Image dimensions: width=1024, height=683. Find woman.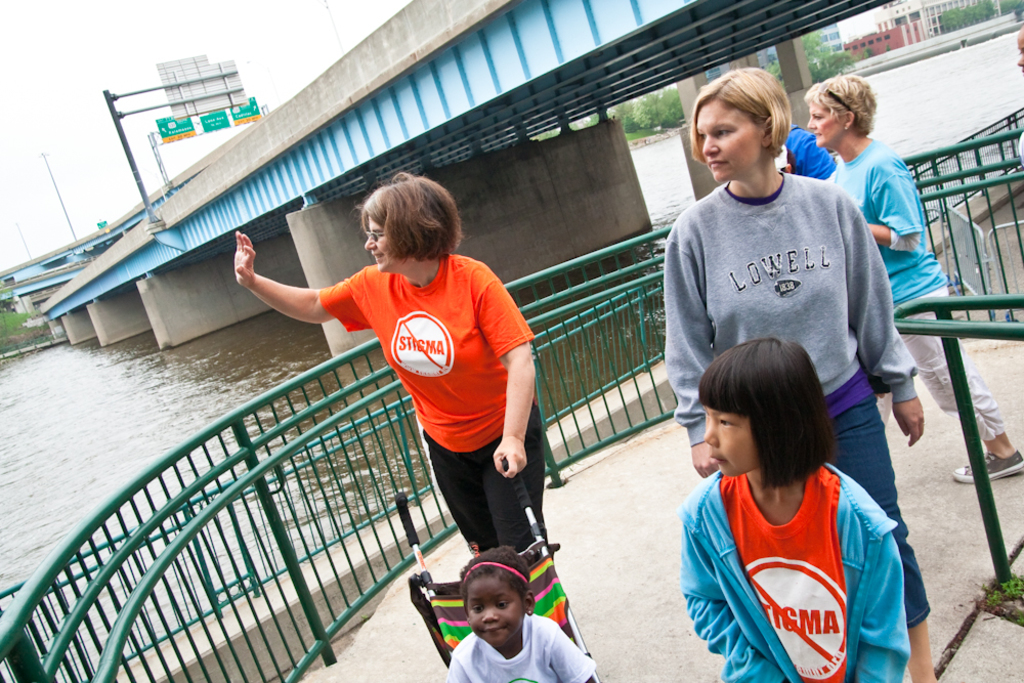
crop(807, 77, 1023, 486).
